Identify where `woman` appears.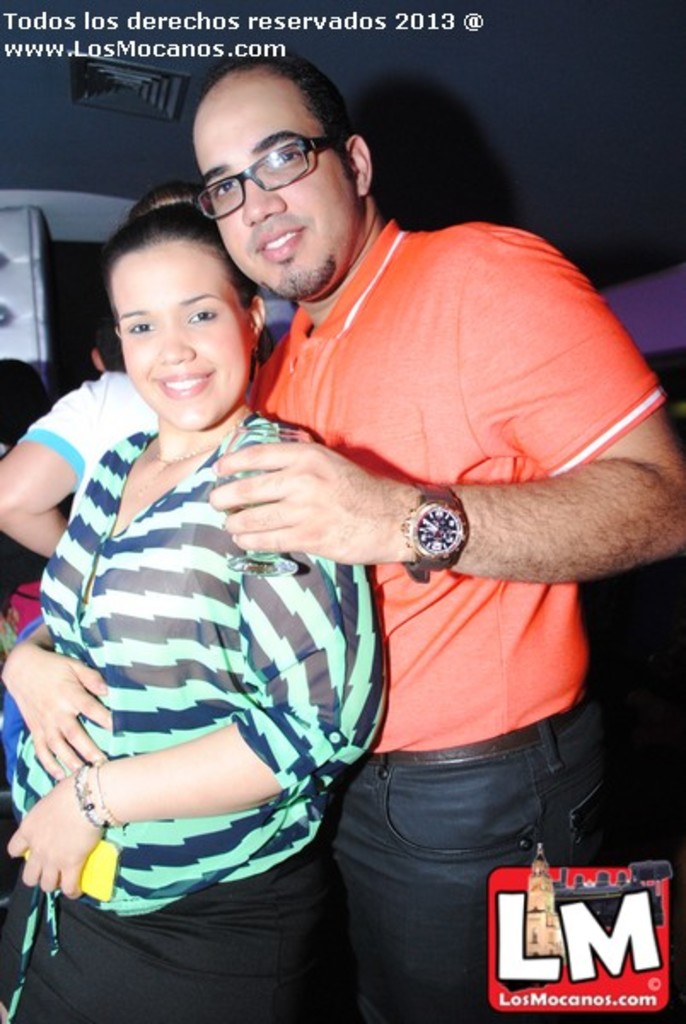
Appears at BBox(26, 133, 432, 1015).
